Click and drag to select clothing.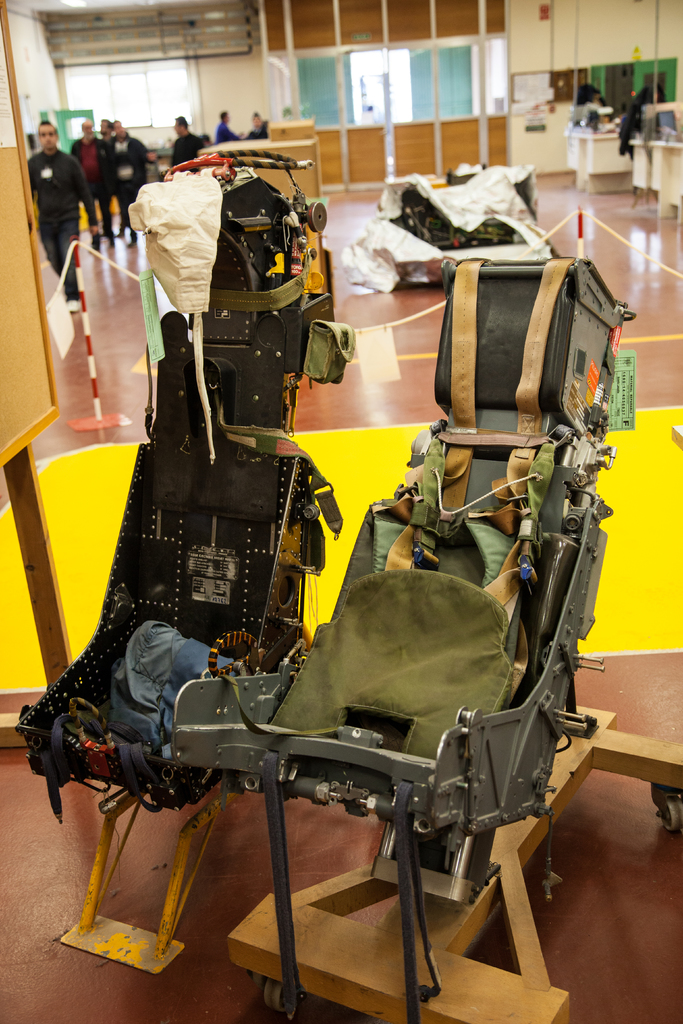
Selection: [26,140,95,296].
